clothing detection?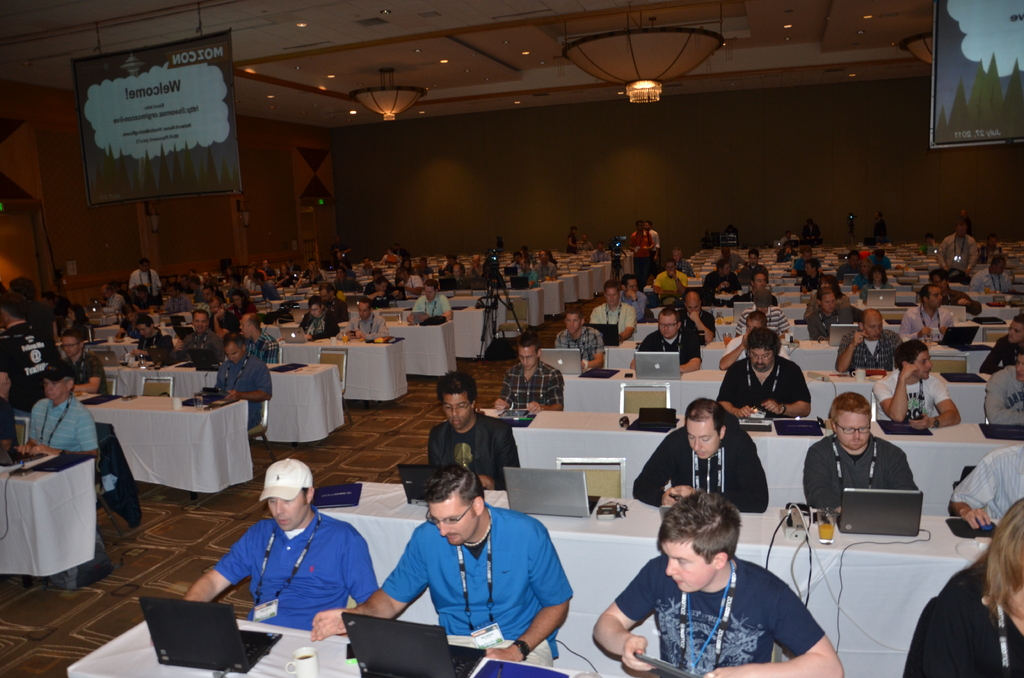
bbox=[652, 266, 691, 296]
